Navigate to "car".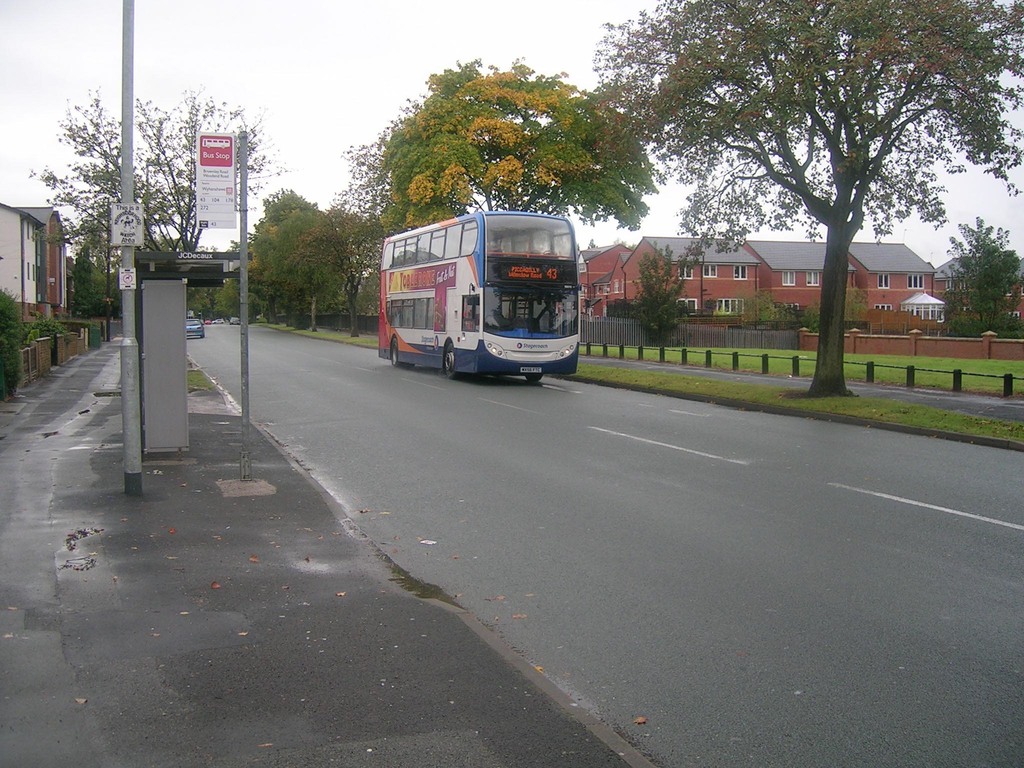
Navigation target: {"left": 228, "top": 316, "right": 241, "bottom": 325}.
